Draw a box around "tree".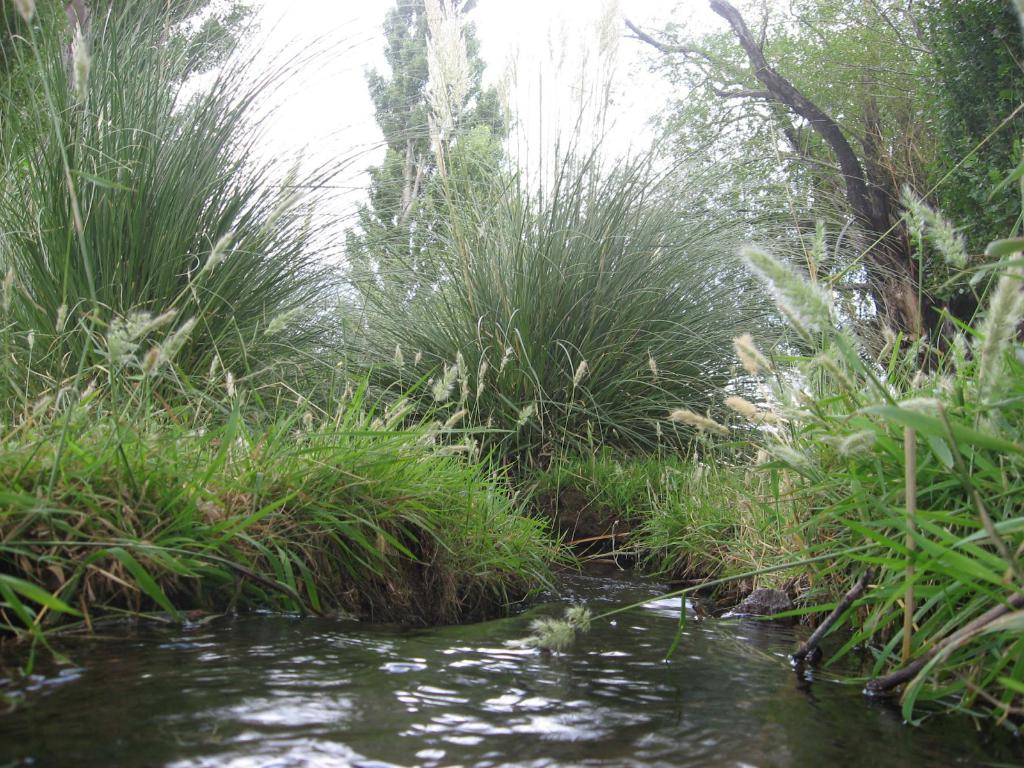
detection(355, 0, 521, 362).
